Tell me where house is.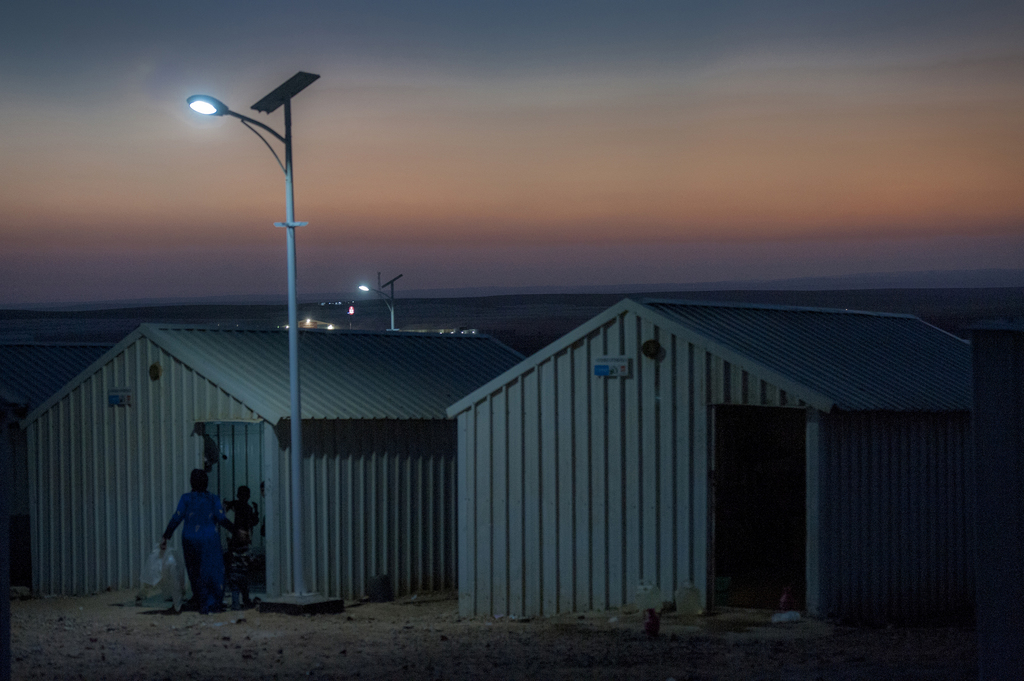
house is at crop(4, 340, 115, 419).
